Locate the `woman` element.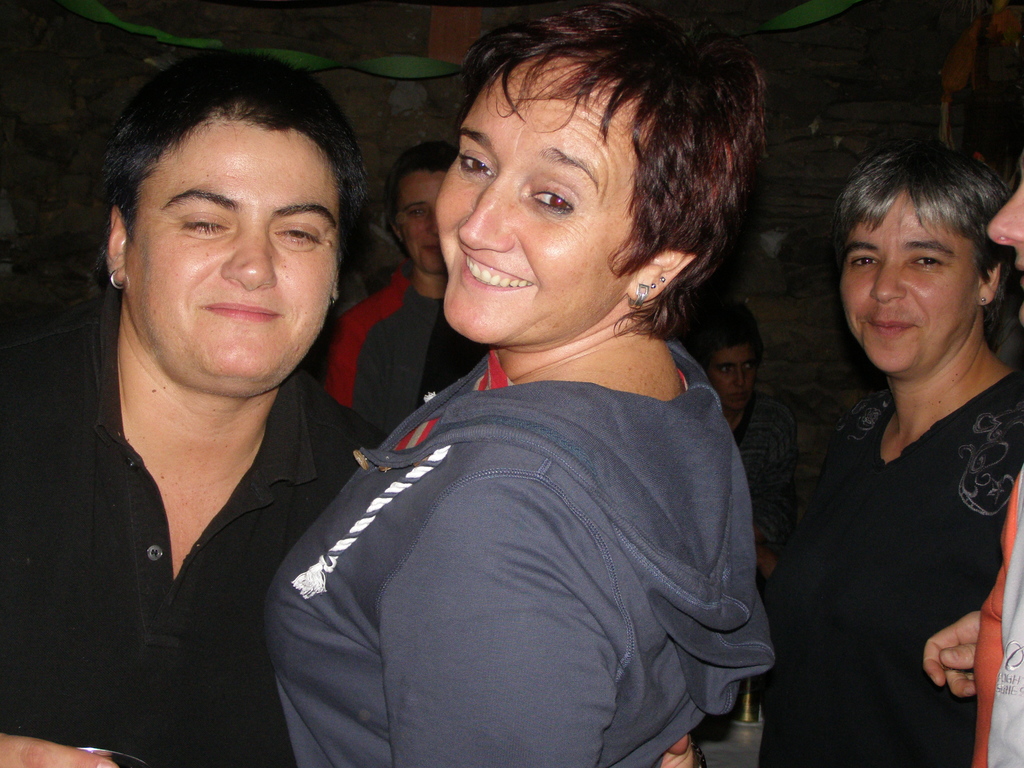
Element bbox: bbox(253, 0, 788, 767).
